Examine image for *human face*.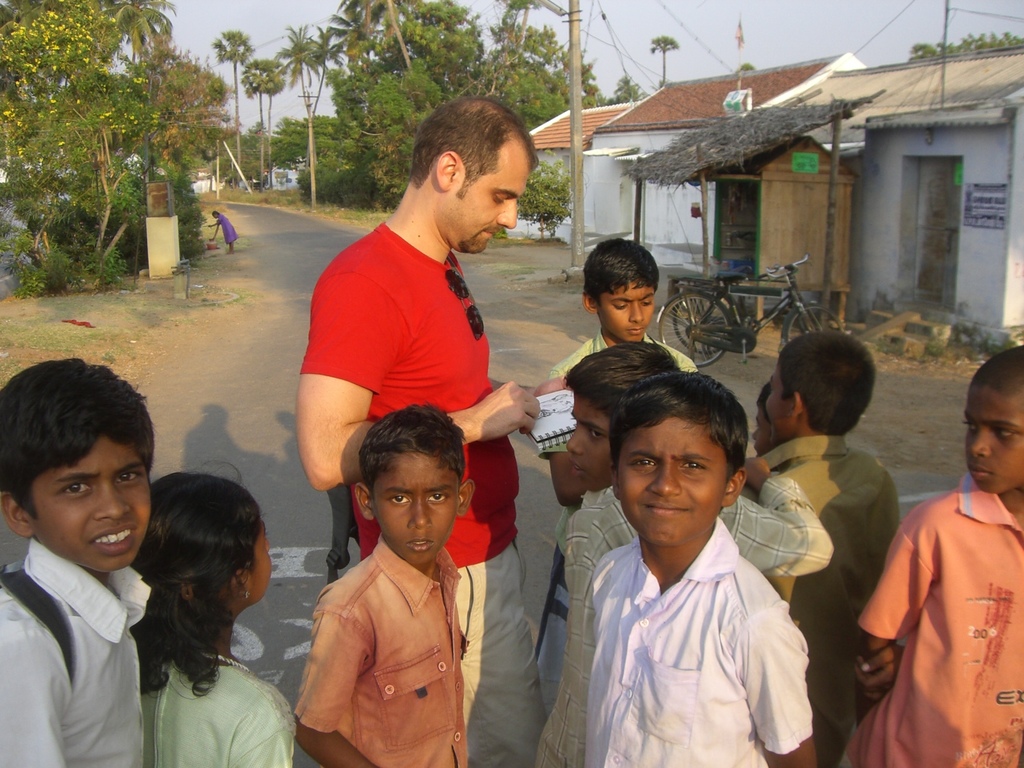
Examination result: [247,518,269,596].
